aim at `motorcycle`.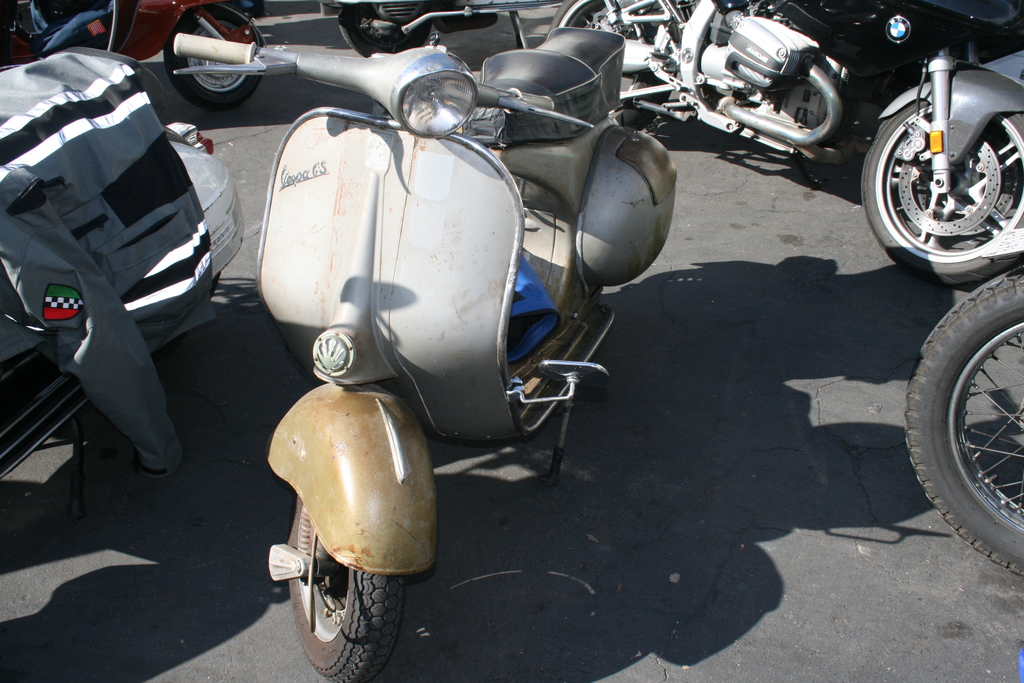
Aimed at pyautogui.locateOnScreen(901, 227, 1023, 578).
